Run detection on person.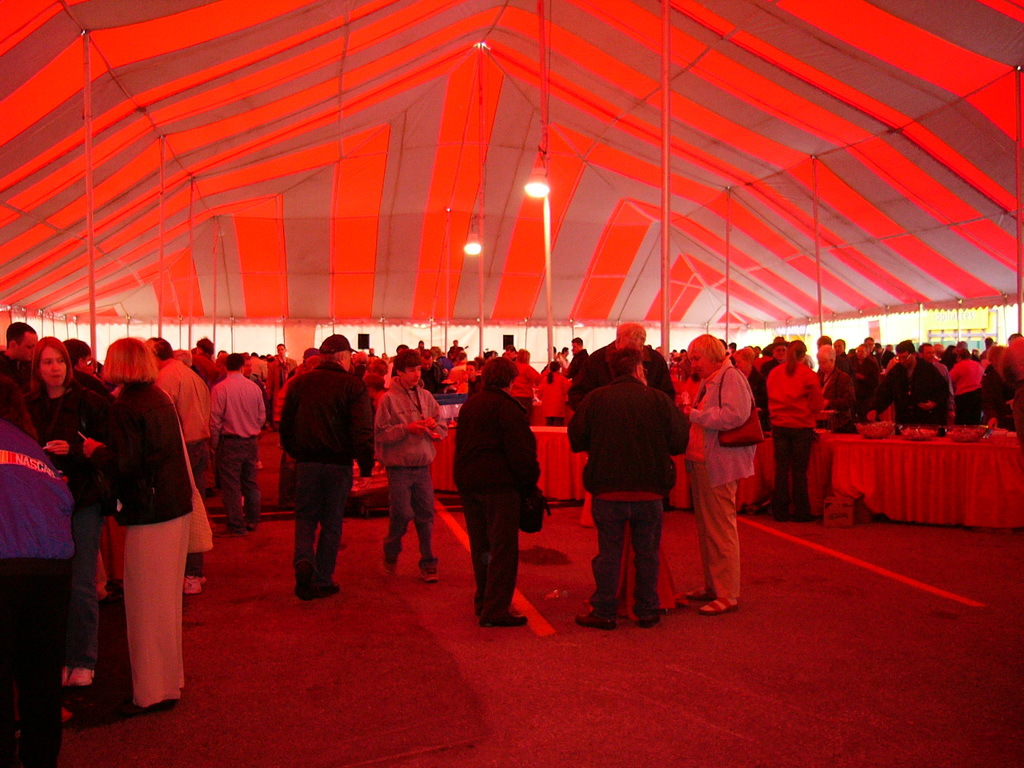
Result: pyautogui.locateOnScreen(947, 346, 986, 422).
